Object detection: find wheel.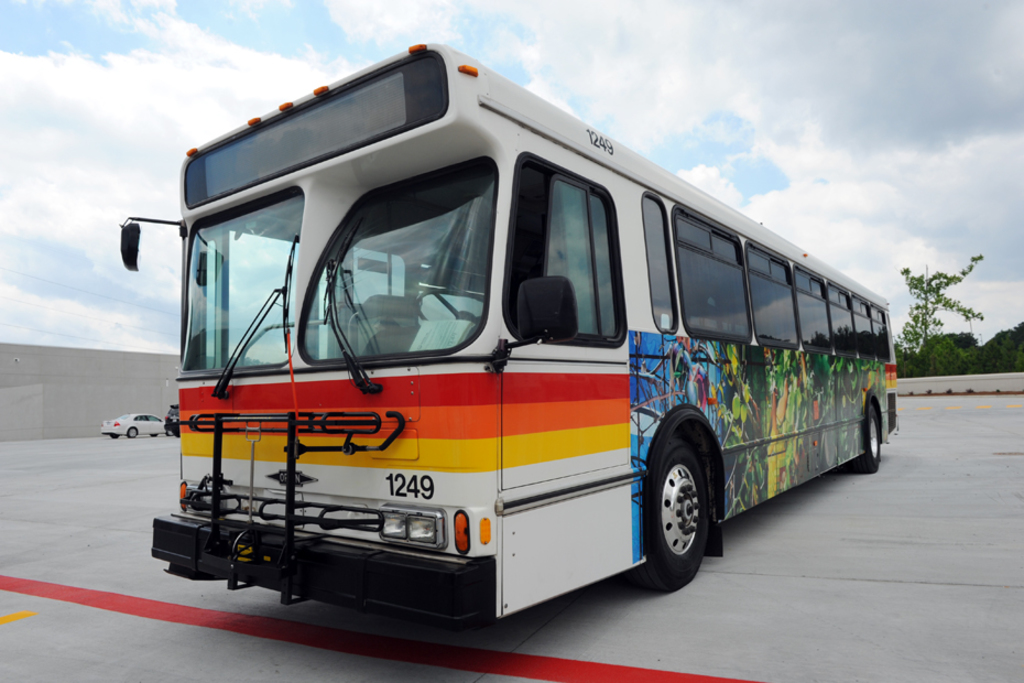
415/291/488/321.
